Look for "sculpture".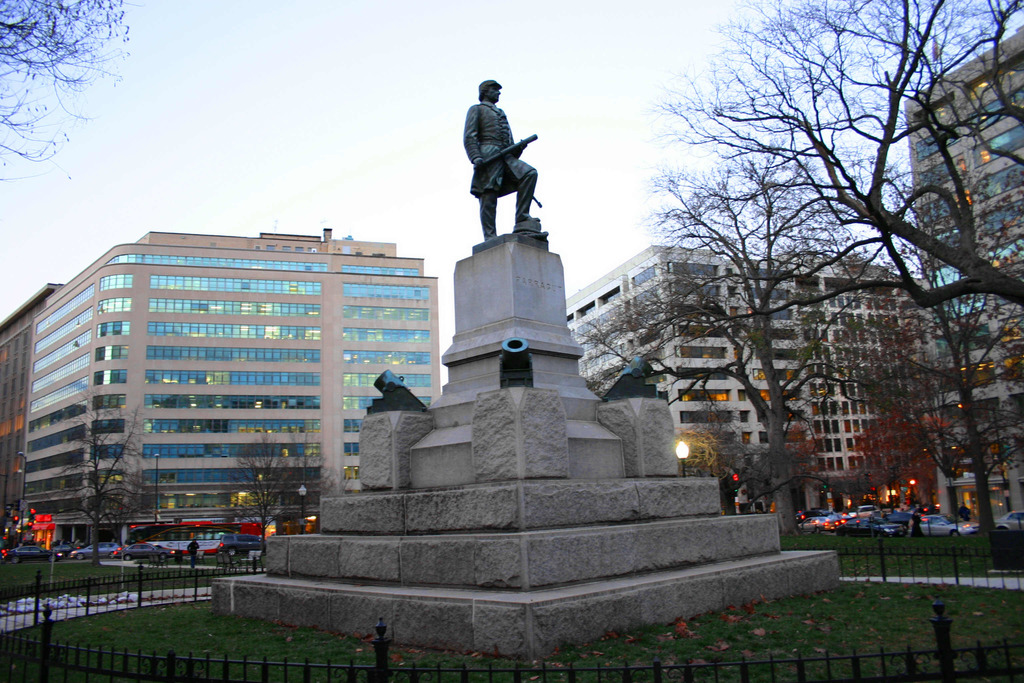
Found: crop(454, 74, 551, 259).
